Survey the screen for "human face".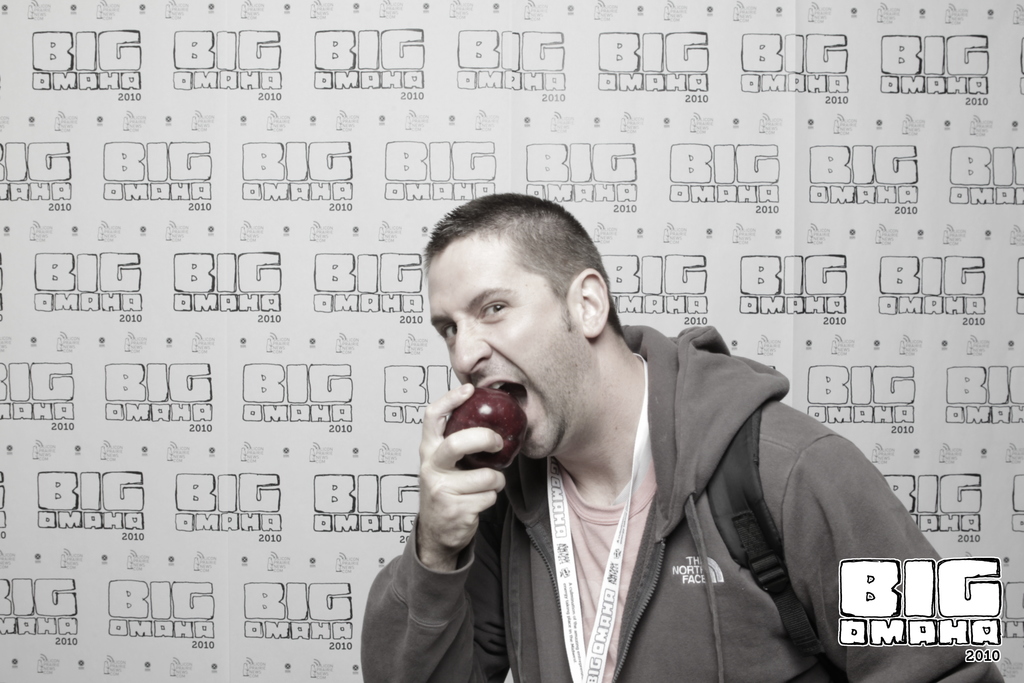
Survey found: [433, 229, 587, 458].
